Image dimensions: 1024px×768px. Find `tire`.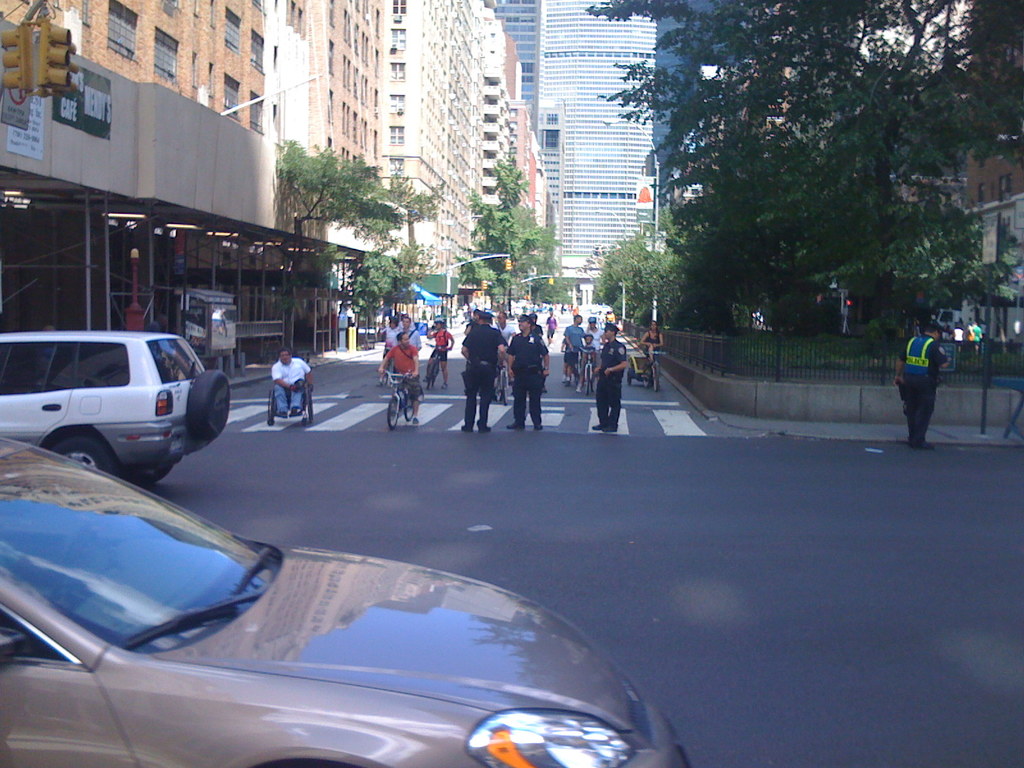
<box>120,465,170,484</box>.
